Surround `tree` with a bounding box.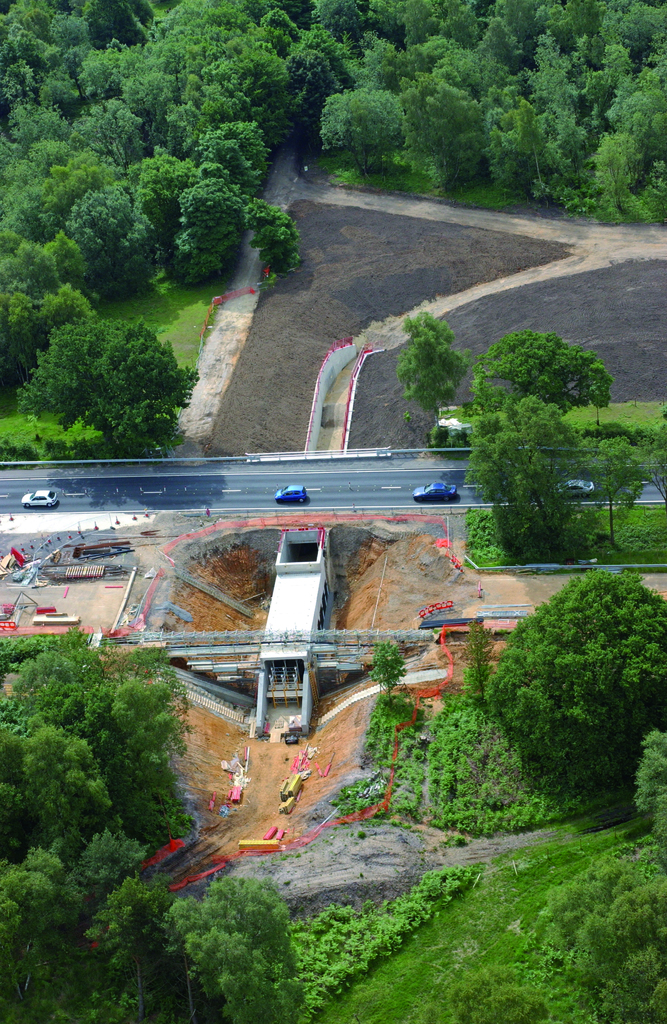
457, 323, 615, 406.
